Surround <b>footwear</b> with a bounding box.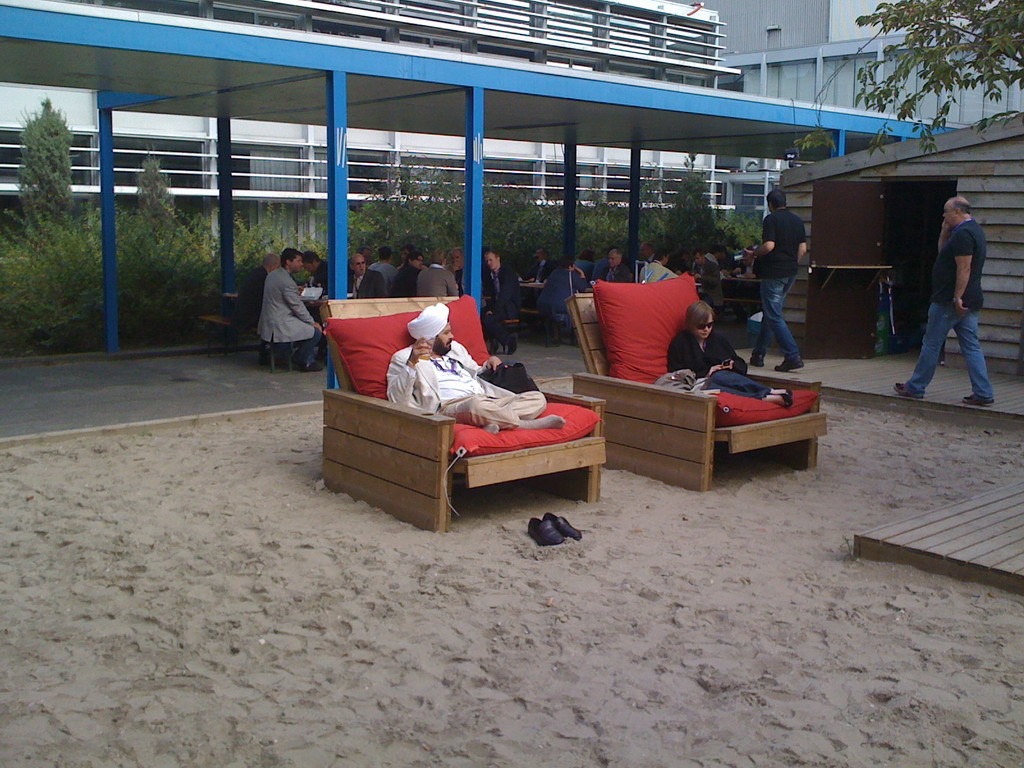
crop(892, 381, 926, 403).
